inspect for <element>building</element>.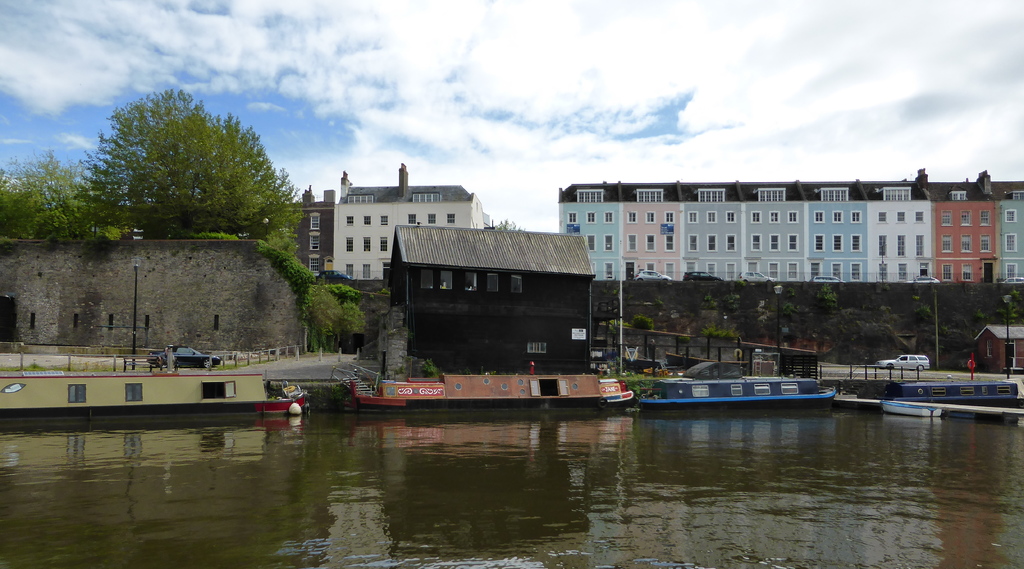
Inspection: [558,165,1023,285].
